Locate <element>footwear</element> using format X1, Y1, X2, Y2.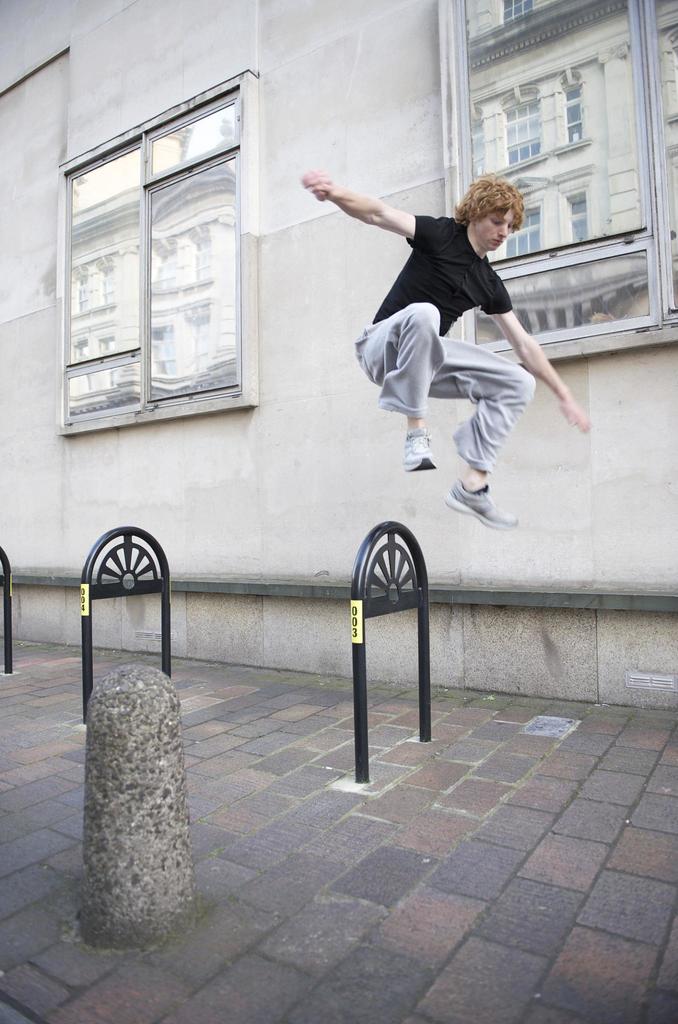
407, 428, 438, 470.
